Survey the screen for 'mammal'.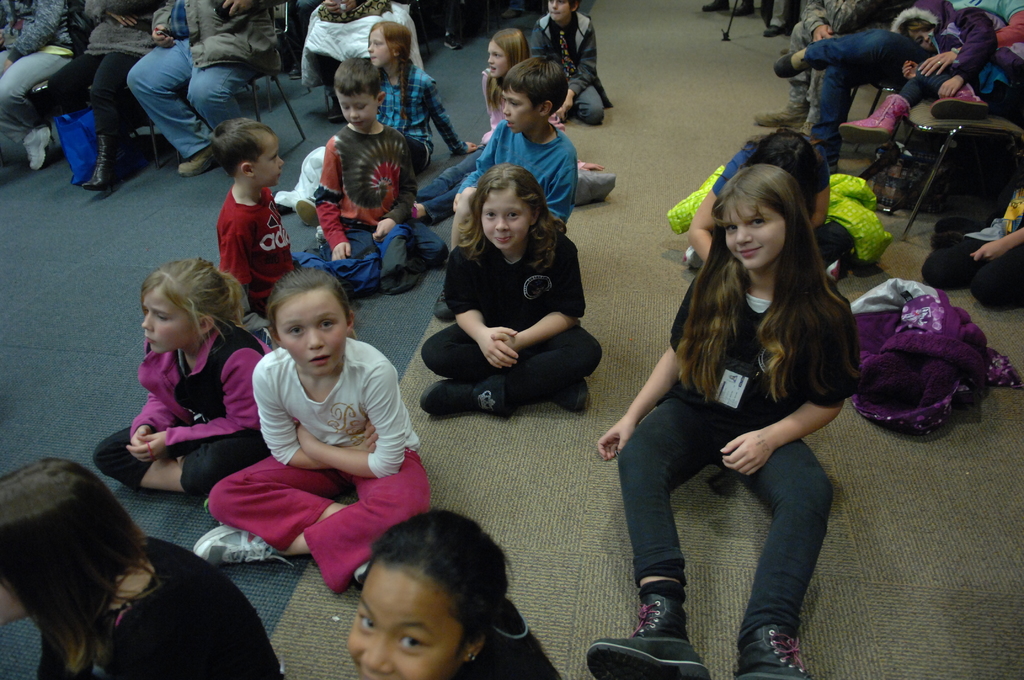
Survey found: [406,26,534,202].
